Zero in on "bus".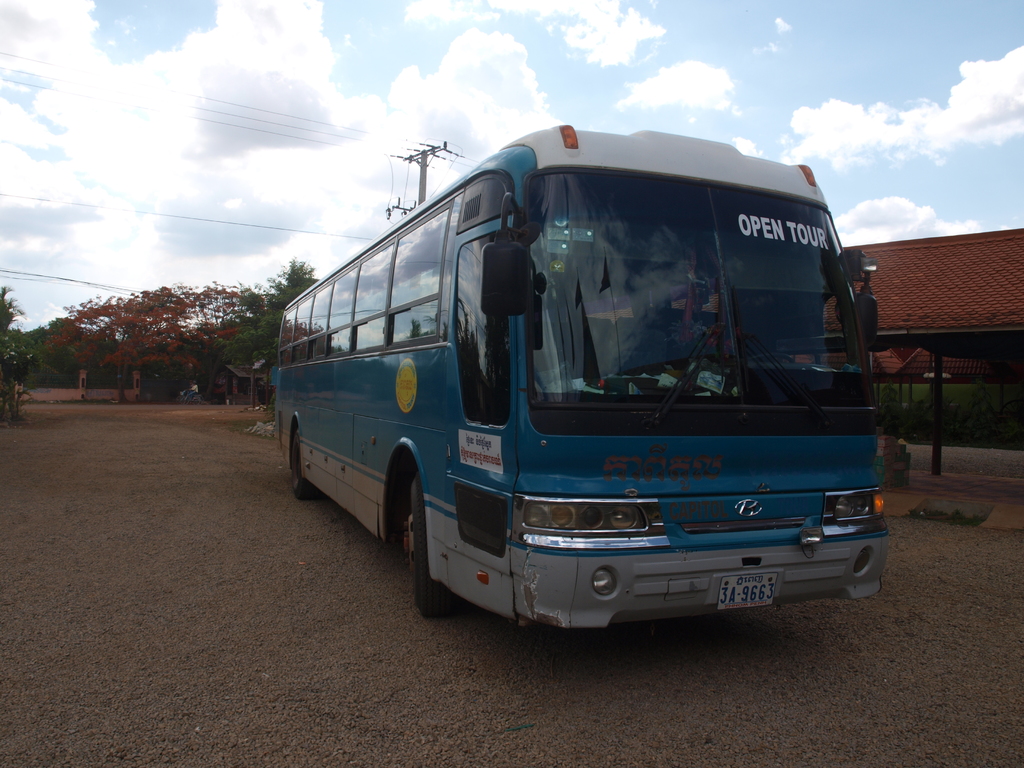
Zeroed in: 271,123,890,636.
